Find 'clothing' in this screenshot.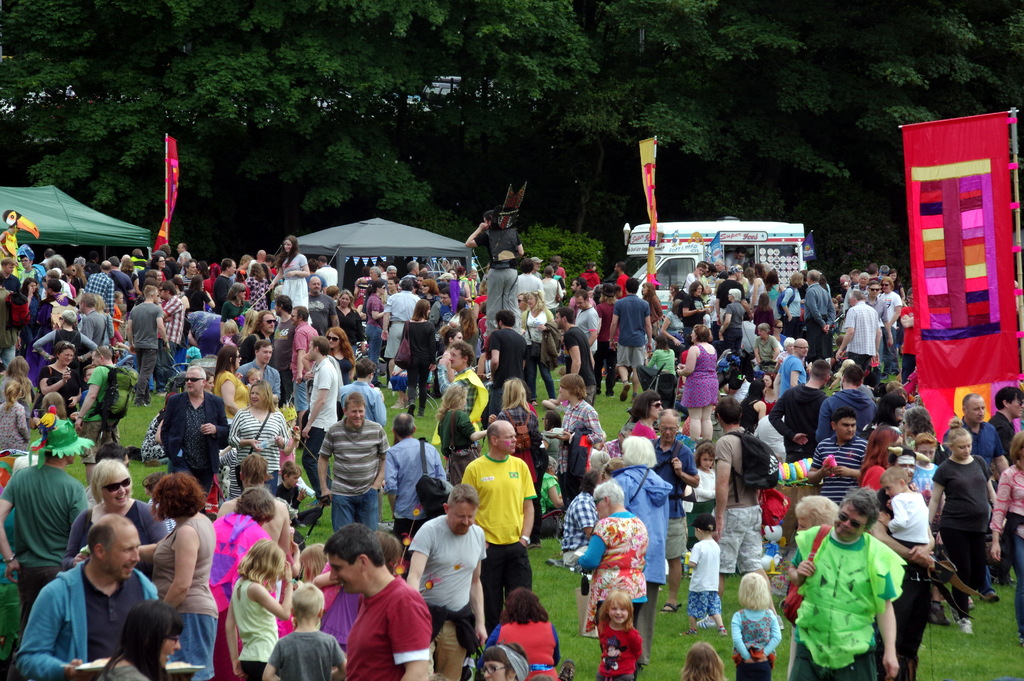
The bounding box for 'clothing' is x1=249 y1=275 x2=271 y2=315.
